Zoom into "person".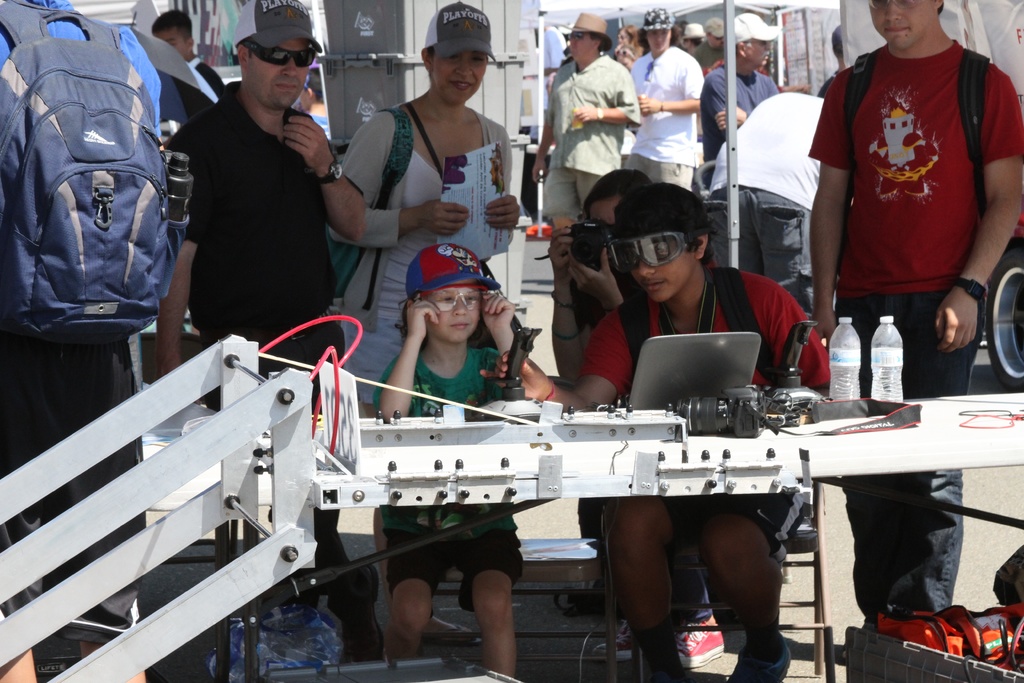
Zoom target: l=707, t=86, r=828, b=320.
